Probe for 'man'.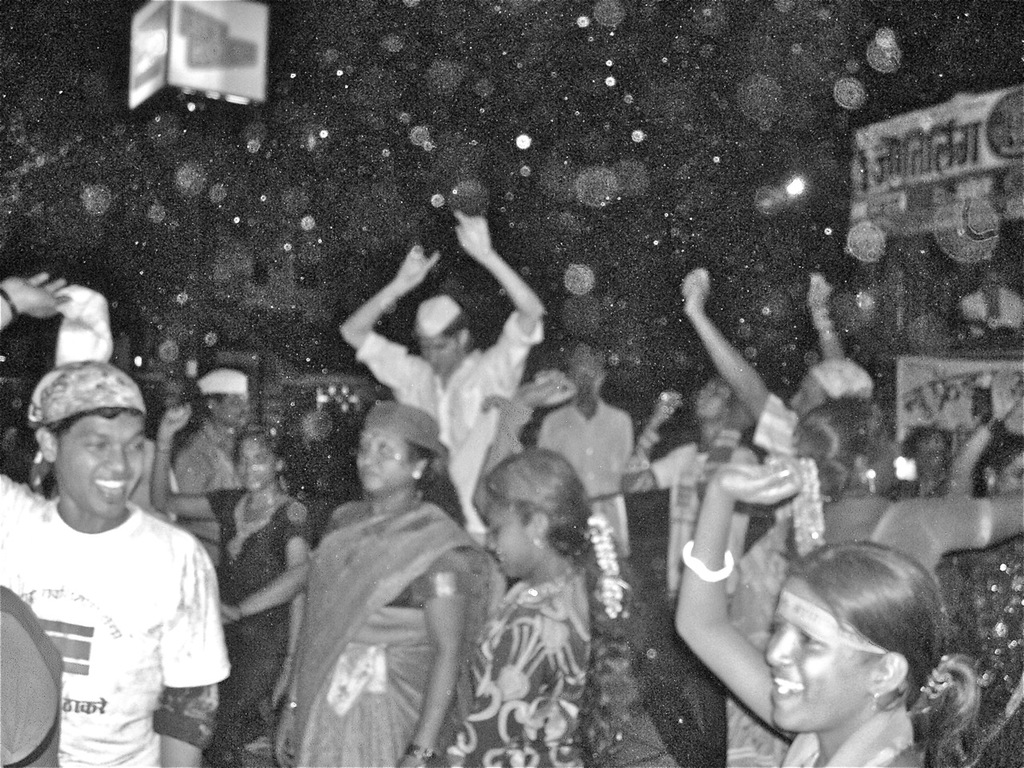
Probe result: x1=670, y1=255, x2=868, y2=563.
